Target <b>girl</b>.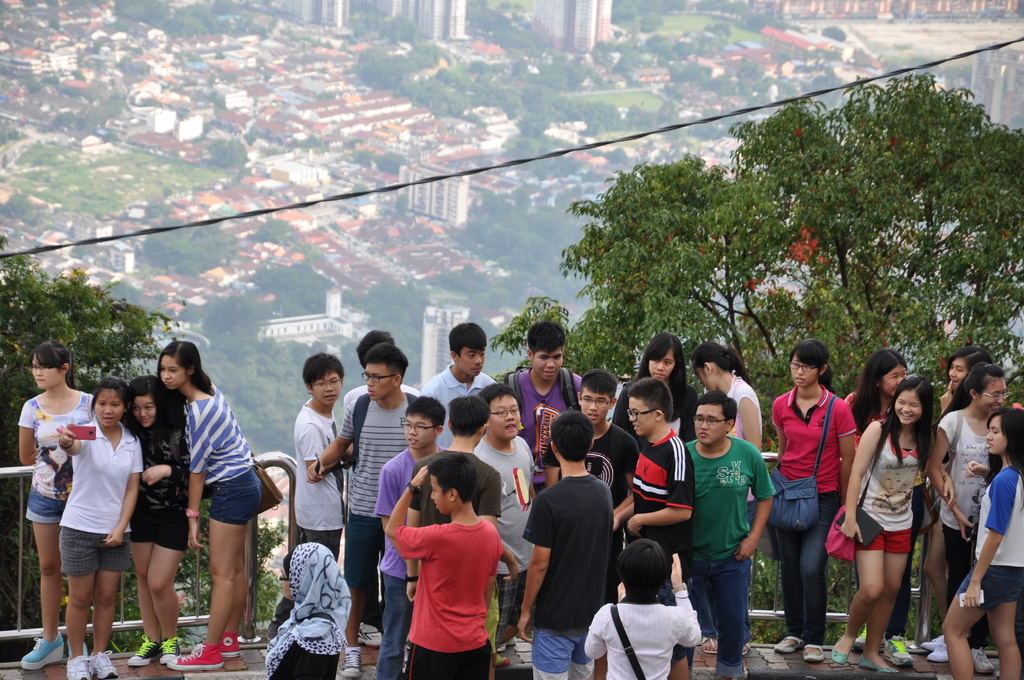
Target region: [119, 372, 184, 663].
